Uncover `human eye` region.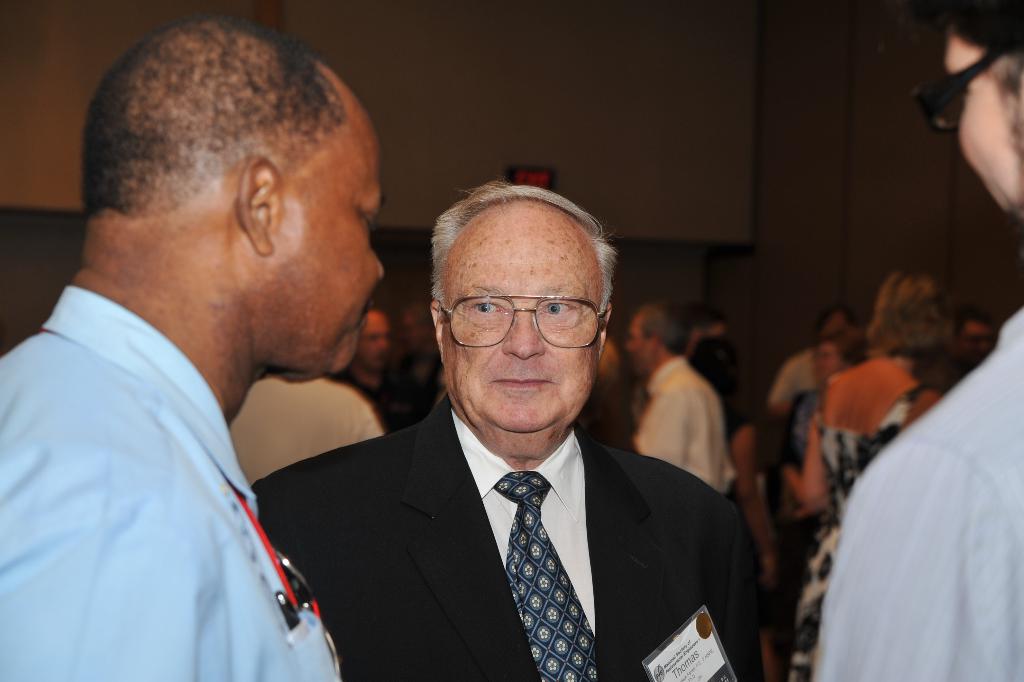
Uncovered: locate(467, 295, 509, 321).
